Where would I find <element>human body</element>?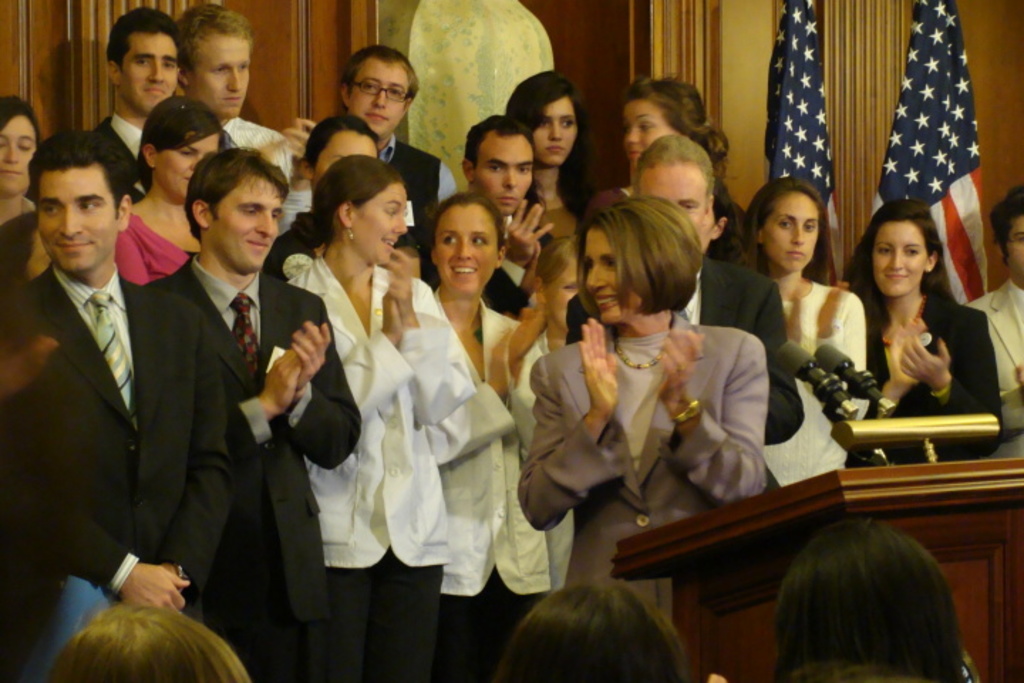
At BBox(279, 161, 454, 673).
